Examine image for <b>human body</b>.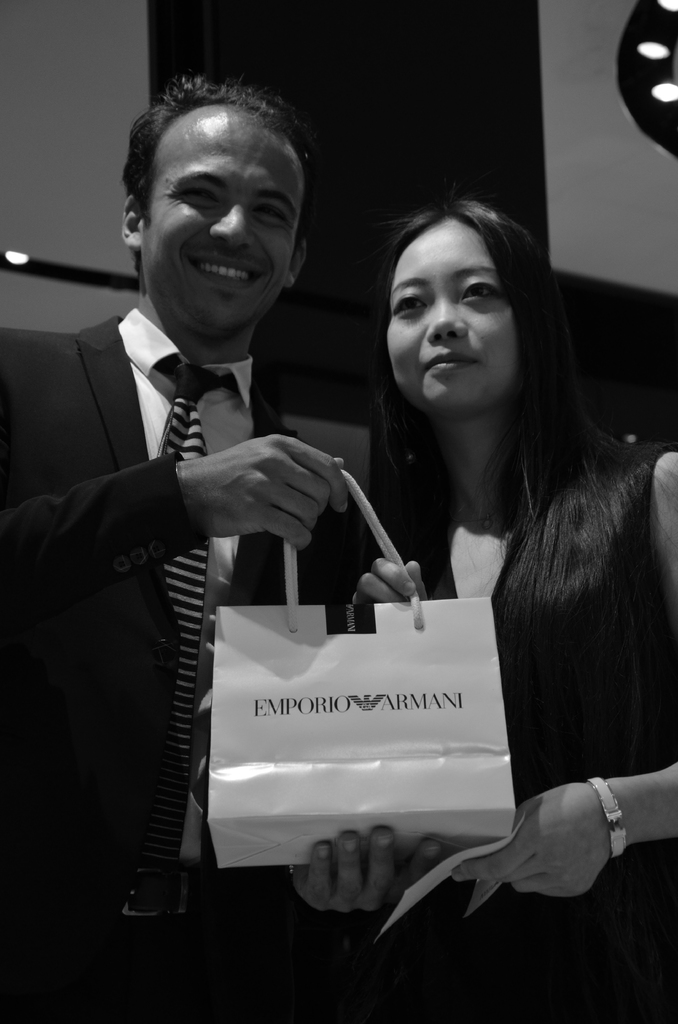
Examination result: bbox(328, 197, 677, 1023).
